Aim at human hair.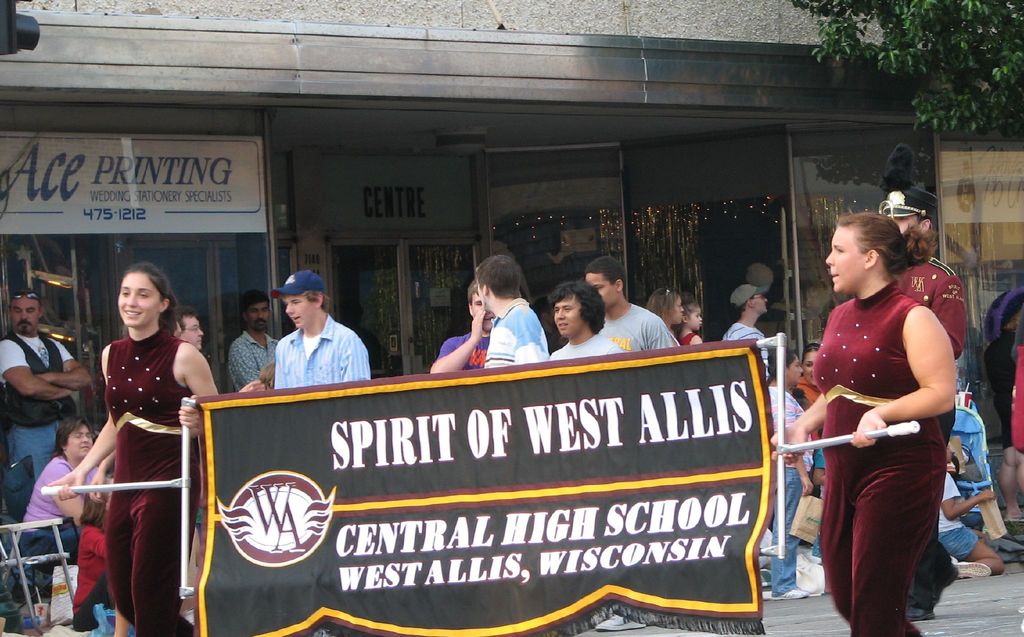
Aimed at bbox=[684, 292, 698, 319].
